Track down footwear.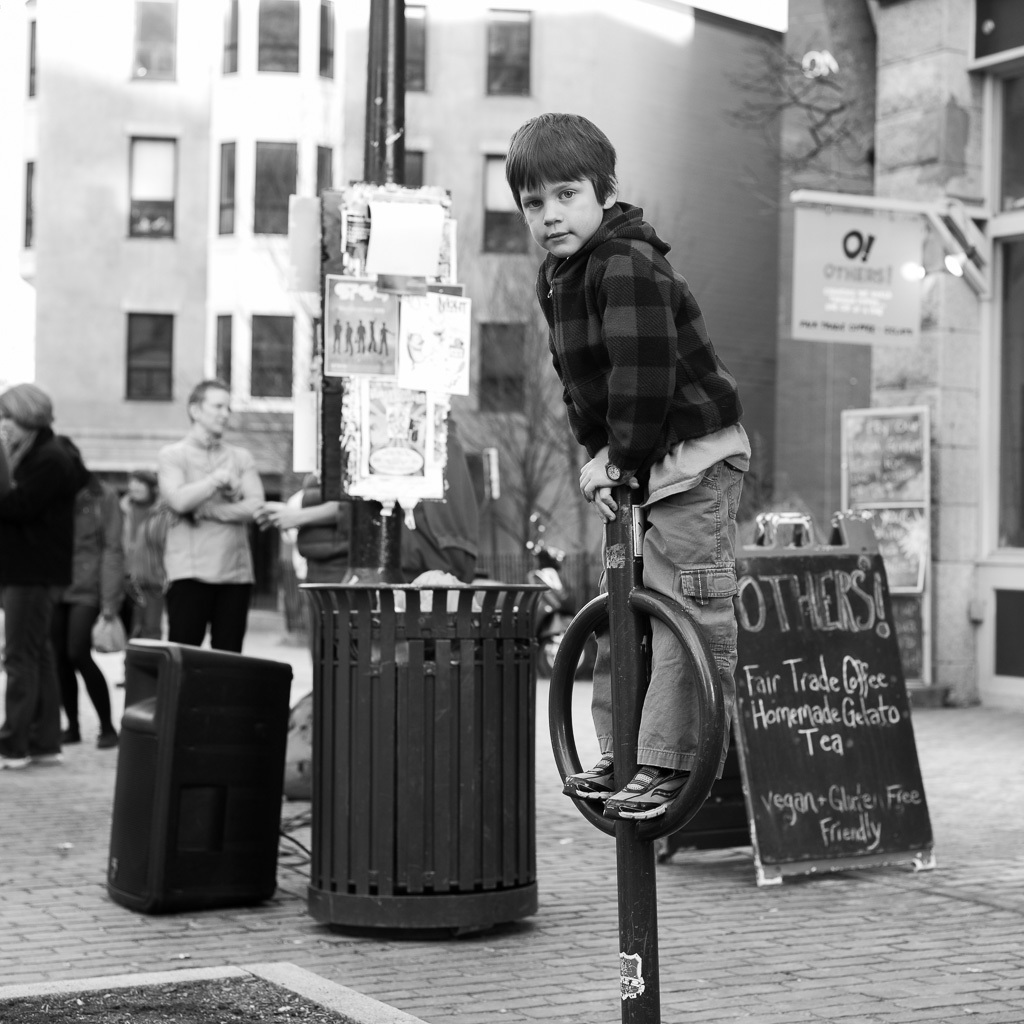
Tracked to crop(61, 724, 82, 749).
